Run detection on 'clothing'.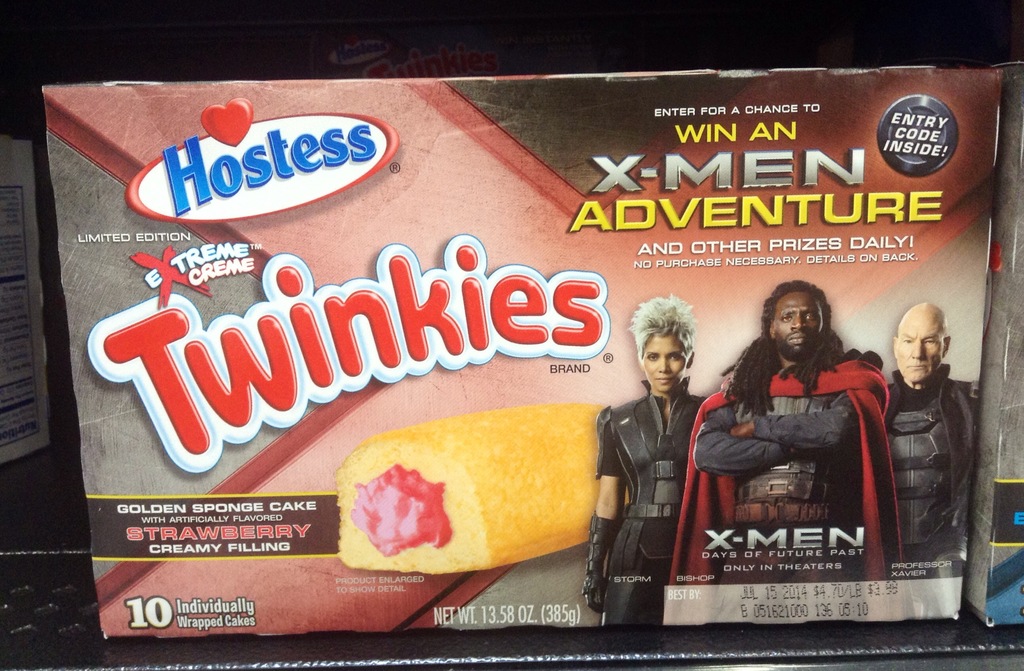
Result: l=884, t=373, r=965, b=568.
